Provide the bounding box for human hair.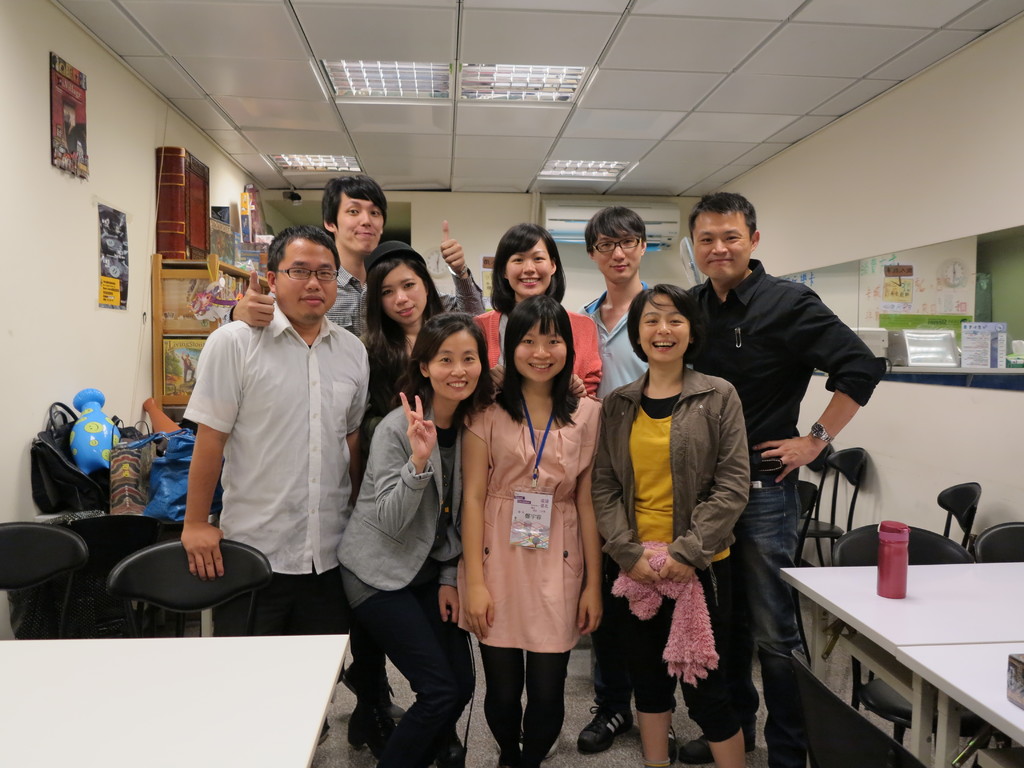
pyautogui.locateOnScreen(320, 172, 387, 234).
